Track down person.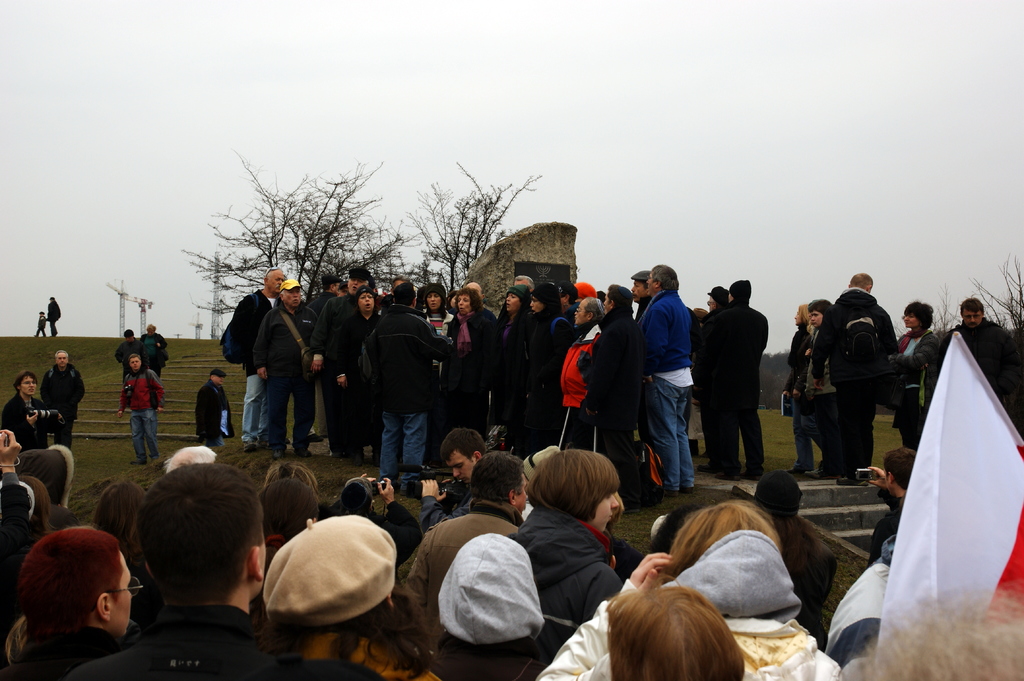
Tracked to [x1=783, y1=266, x2=1018, y2=469].
